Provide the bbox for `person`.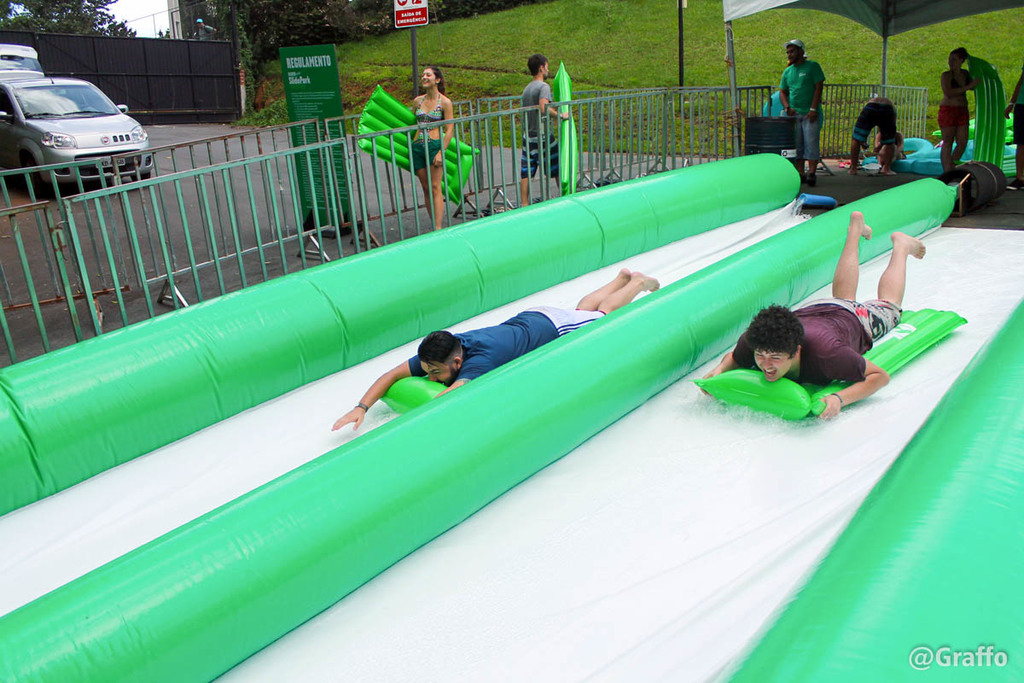
x1=694, y1=208, x2=927, y2=420.
